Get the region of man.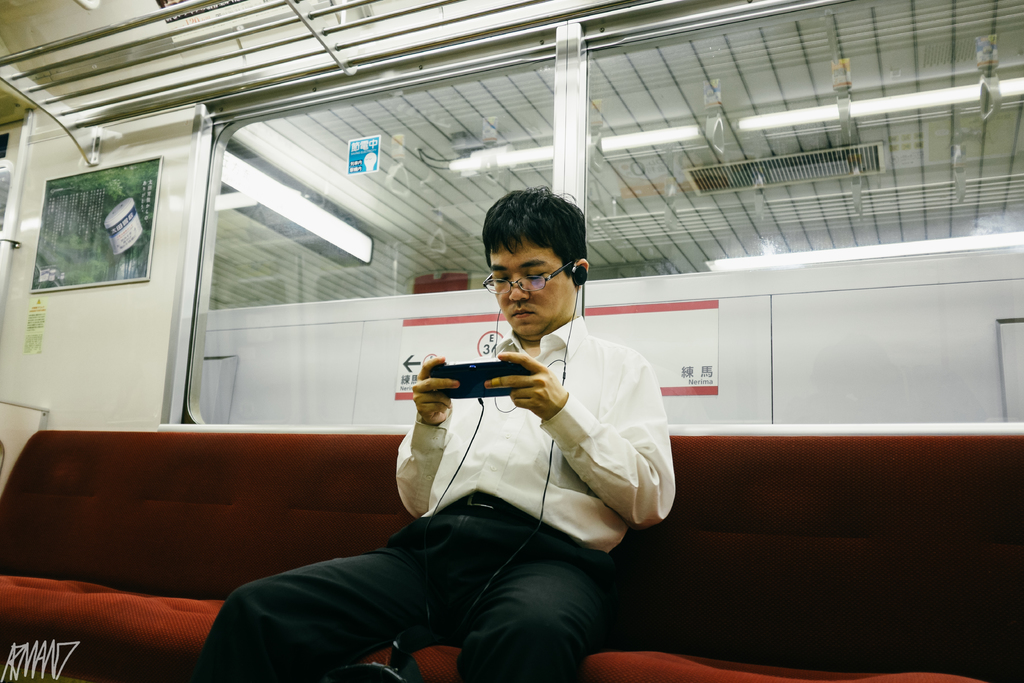
crop(326, 254, 682, 655).
